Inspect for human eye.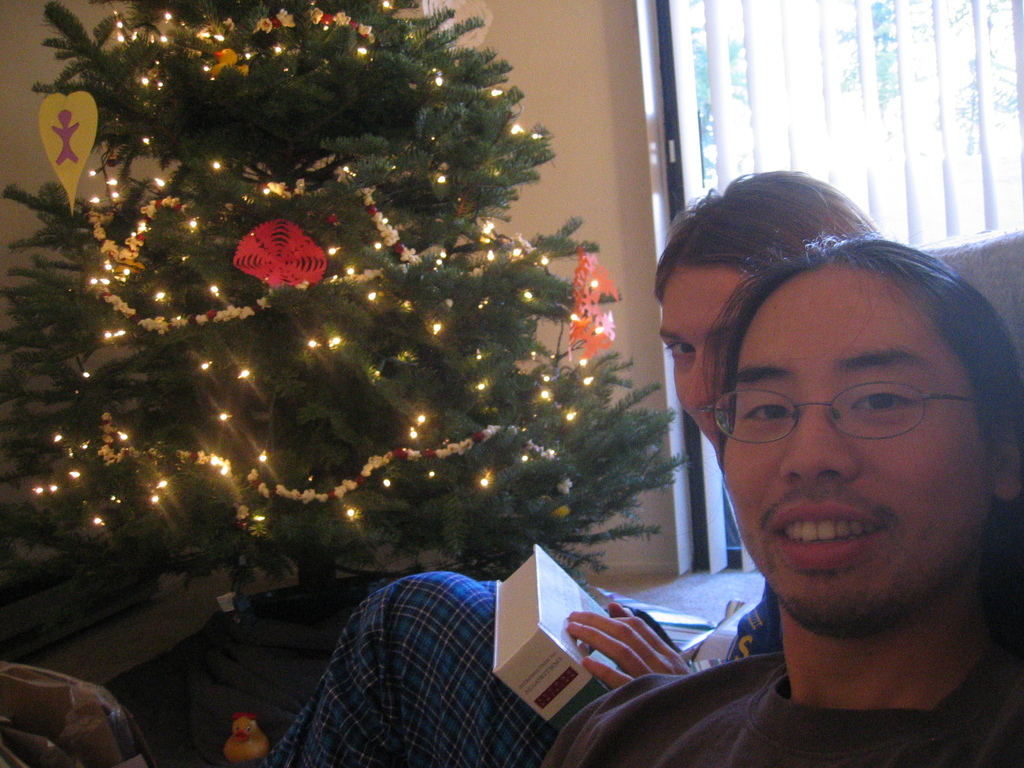
Inspection: box=[850, 383, 922, 420].
